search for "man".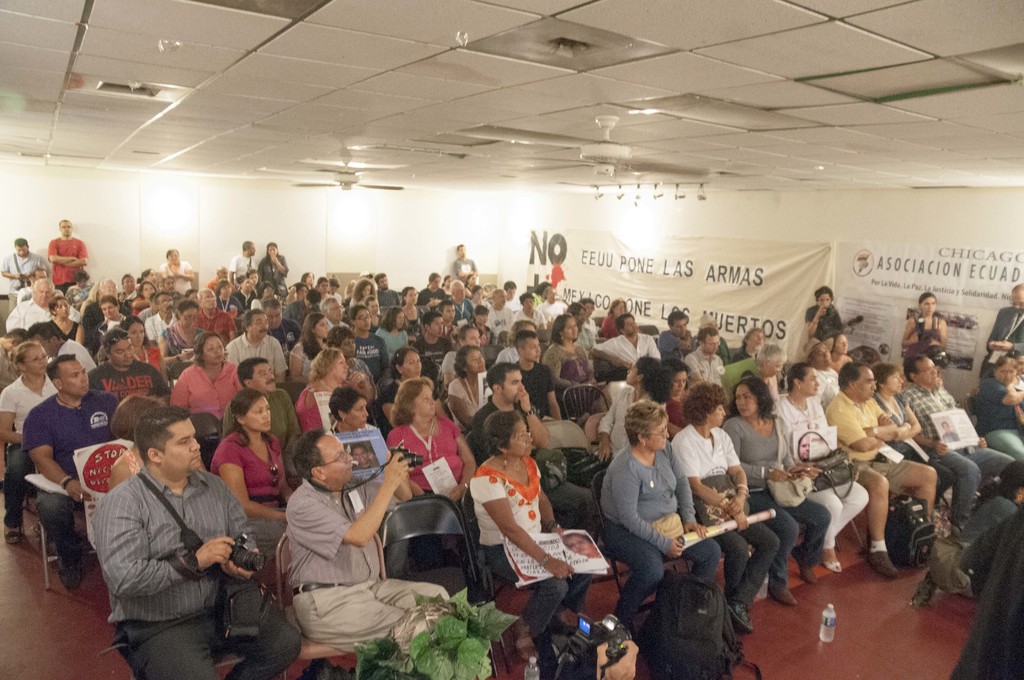
Found at 47, 220, 86, 292.
